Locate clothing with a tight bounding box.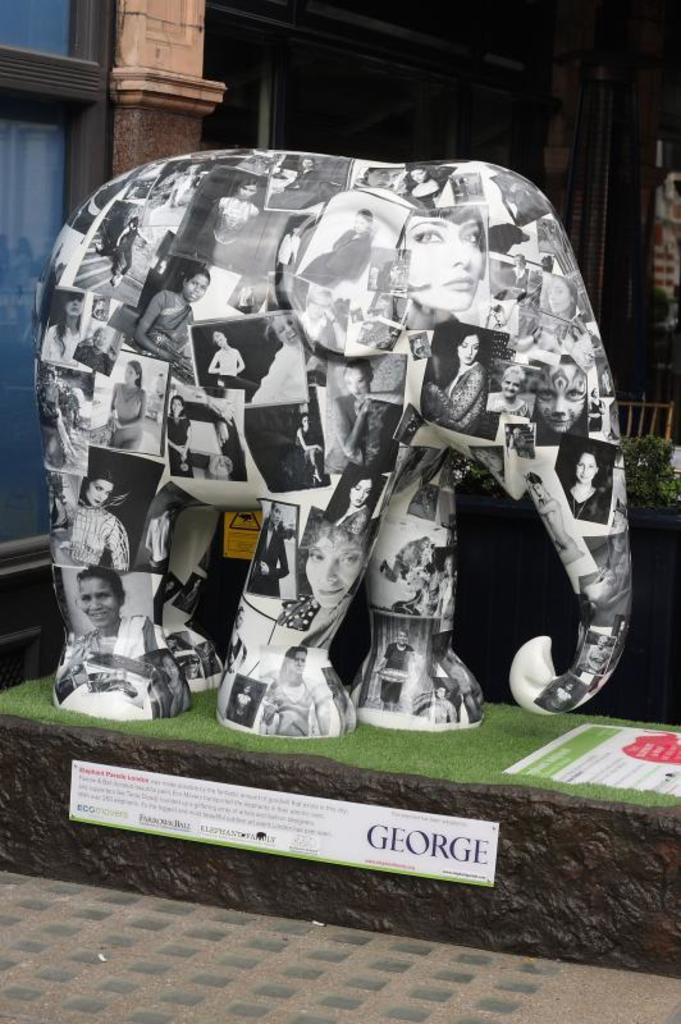
<bbox>214, 344, 243, 376</bbox>.
